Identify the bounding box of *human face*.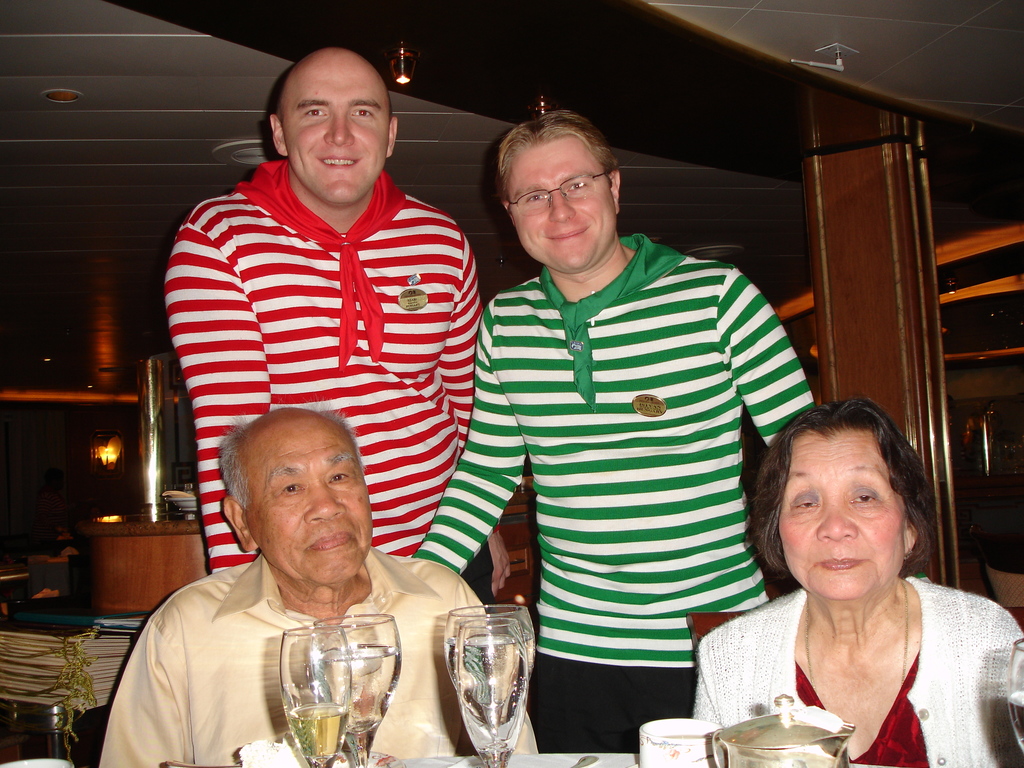
(244,428,371,579).
